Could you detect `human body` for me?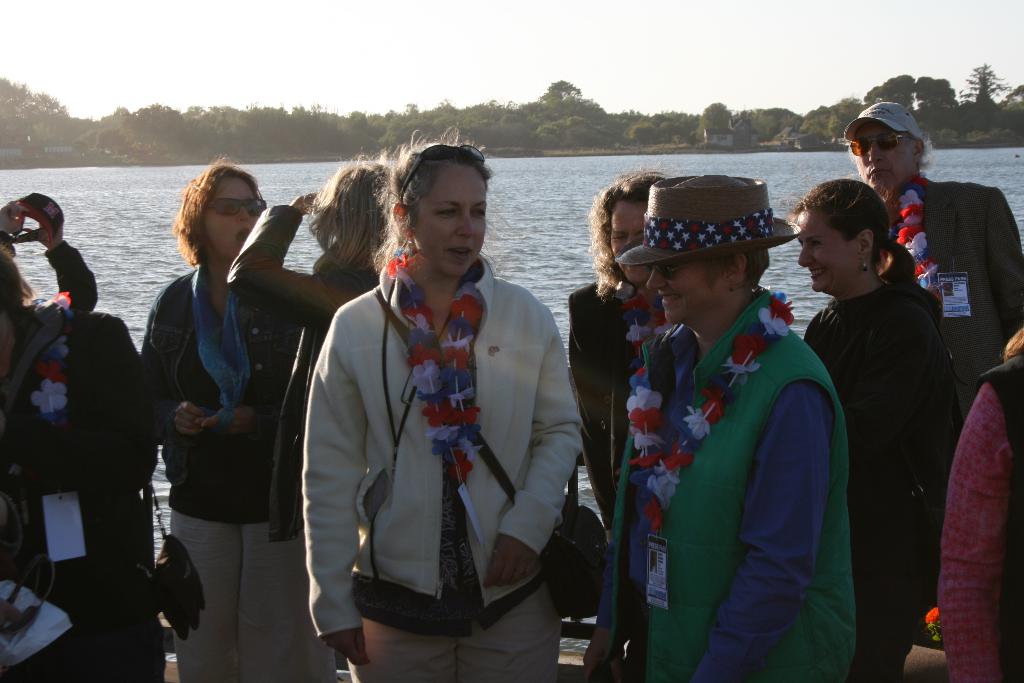
Detection result: (left=561, top=161, right=673, bottom=671).
